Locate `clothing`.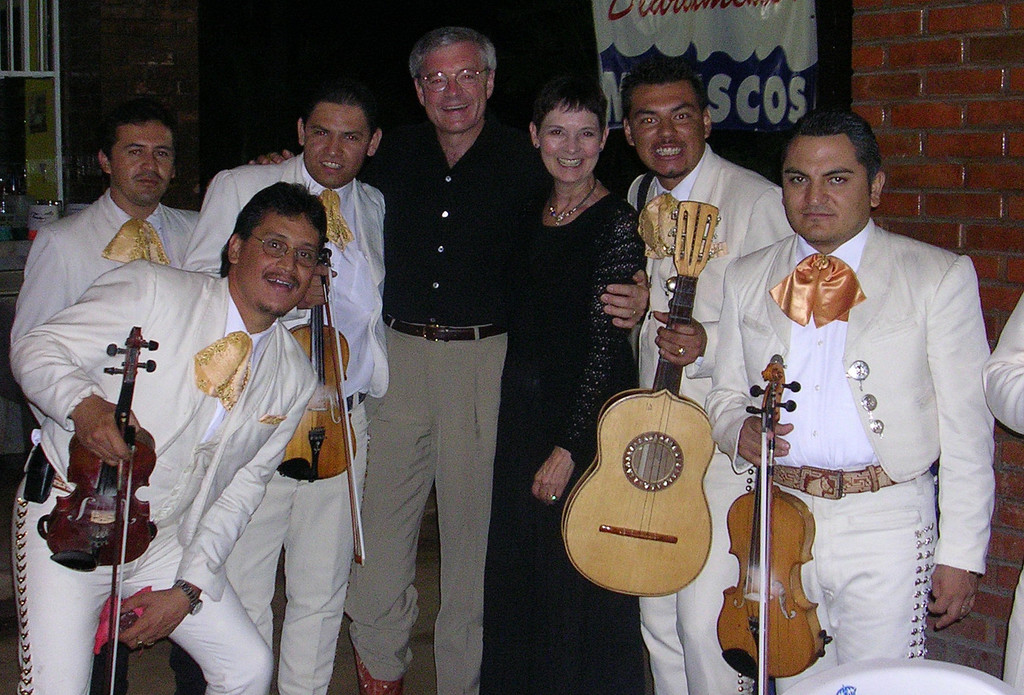
Bounding box: x1=986 y1=292 x2=1023 y2=694.
